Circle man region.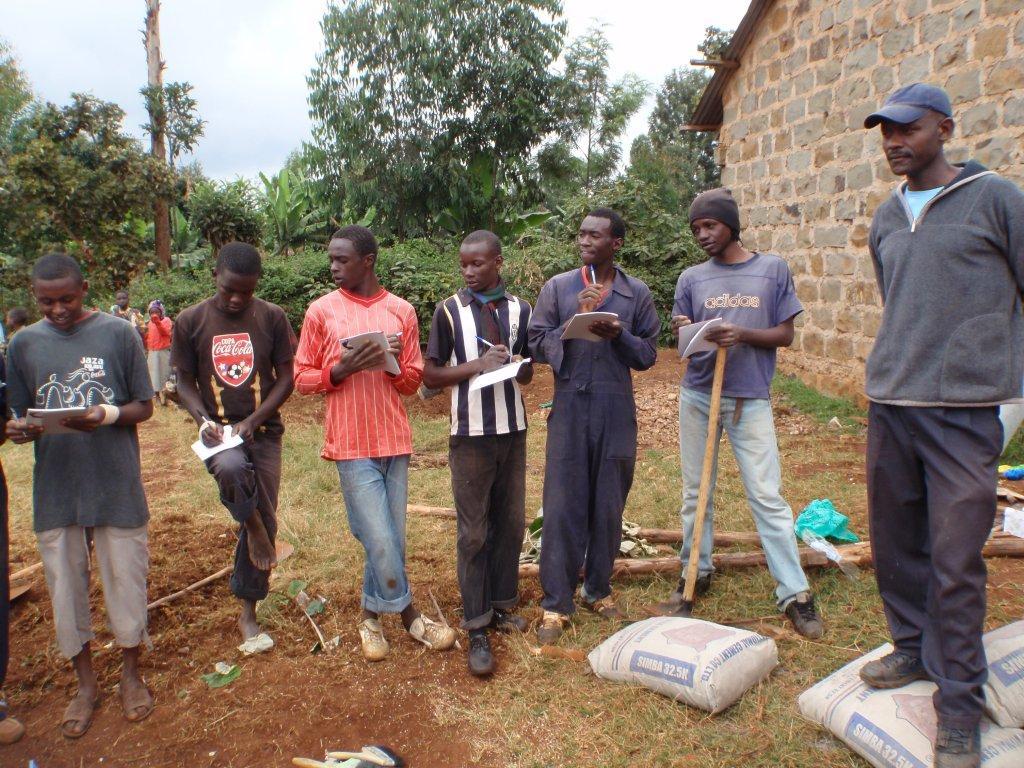
Region: (421, 230, 537, 678).
